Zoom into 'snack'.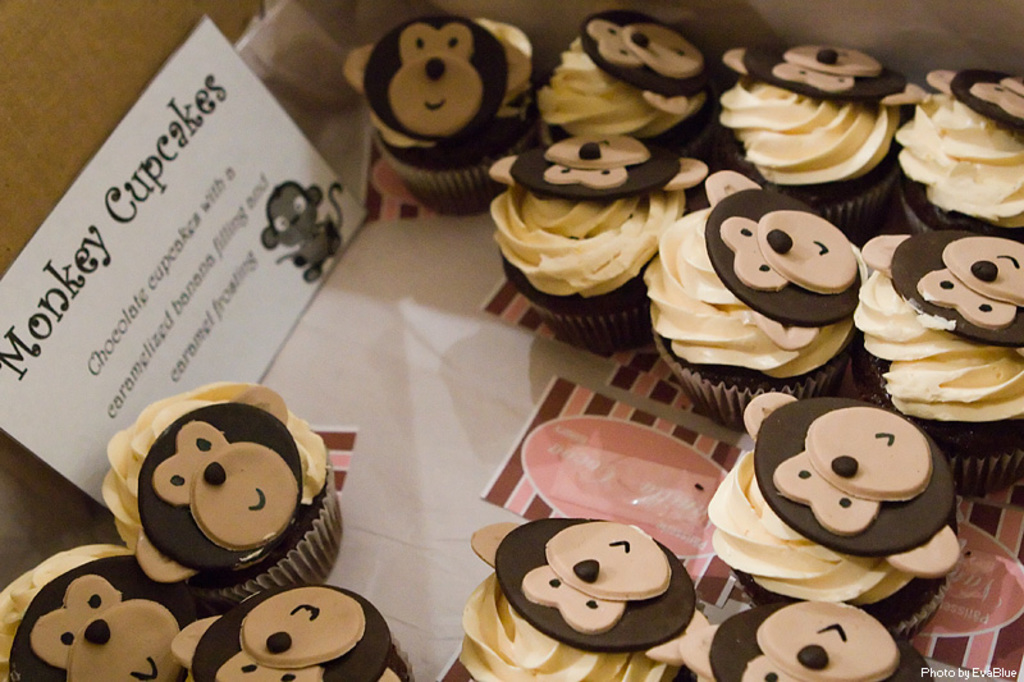
Zoom target: box=[723, 79, 915, 180].
